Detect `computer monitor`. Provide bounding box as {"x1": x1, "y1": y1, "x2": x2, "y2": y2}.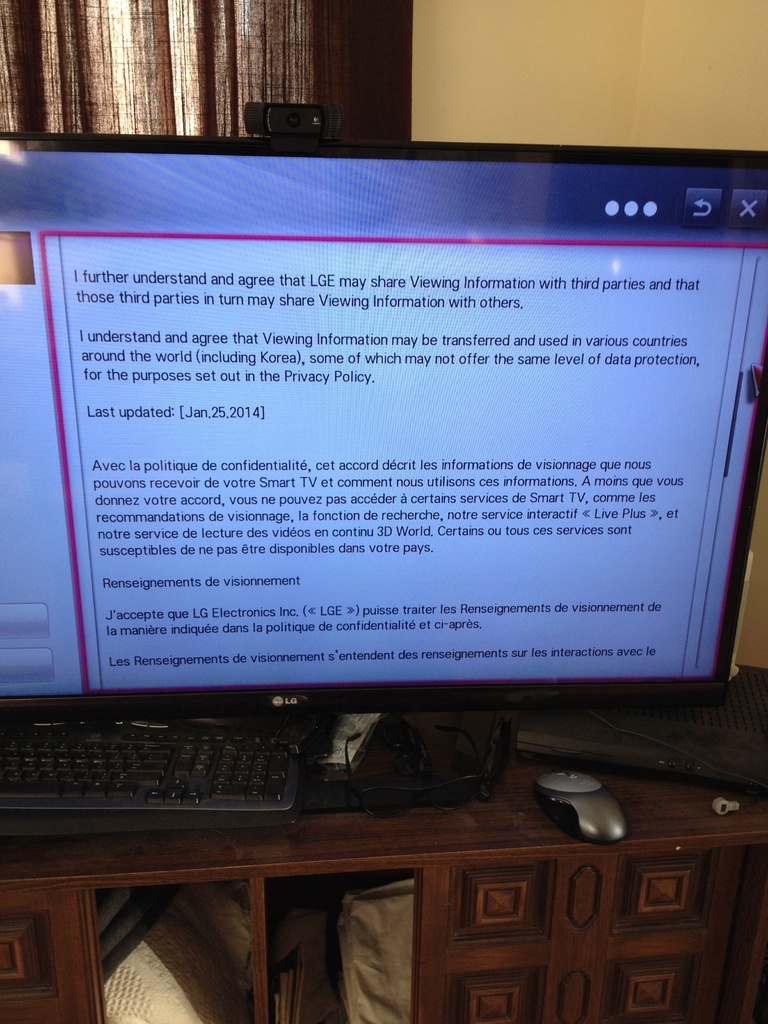
{"x1": 0, "y1": 111, "x2": 760, "y2": 848}.
